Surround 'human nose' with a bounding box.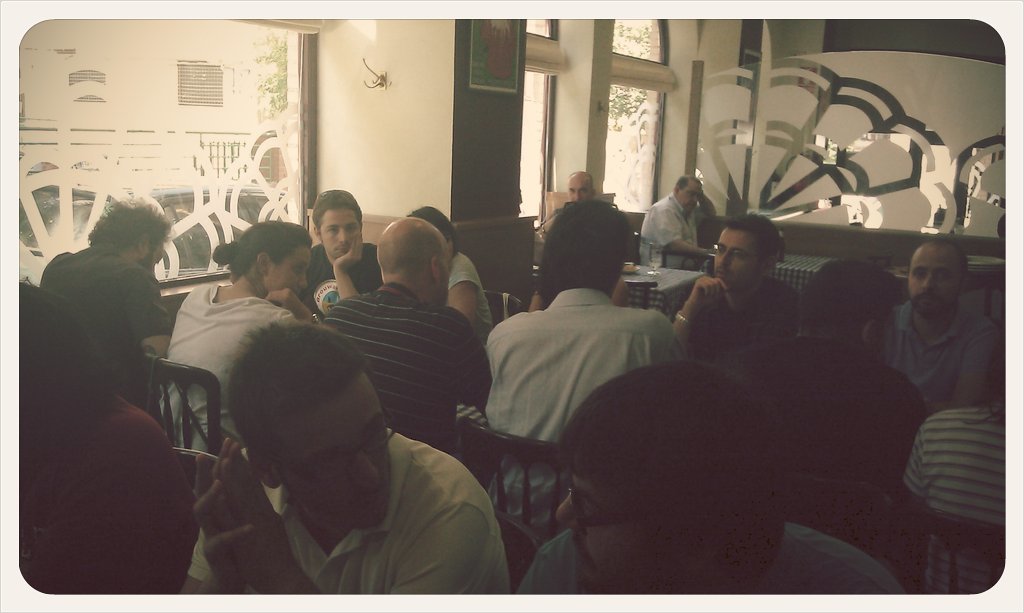
x1=295 y1=269 x2=310 y2=296.
